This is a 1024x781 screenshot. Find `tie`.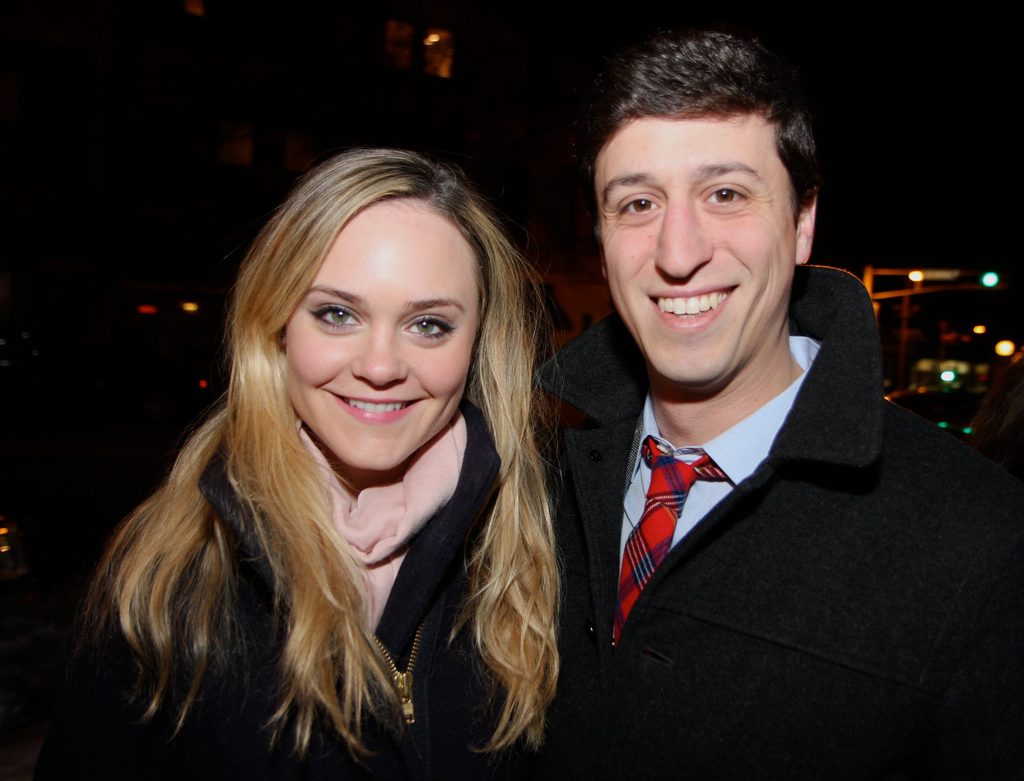
Bounding box: l=612, t=436, r=733, b=650.
